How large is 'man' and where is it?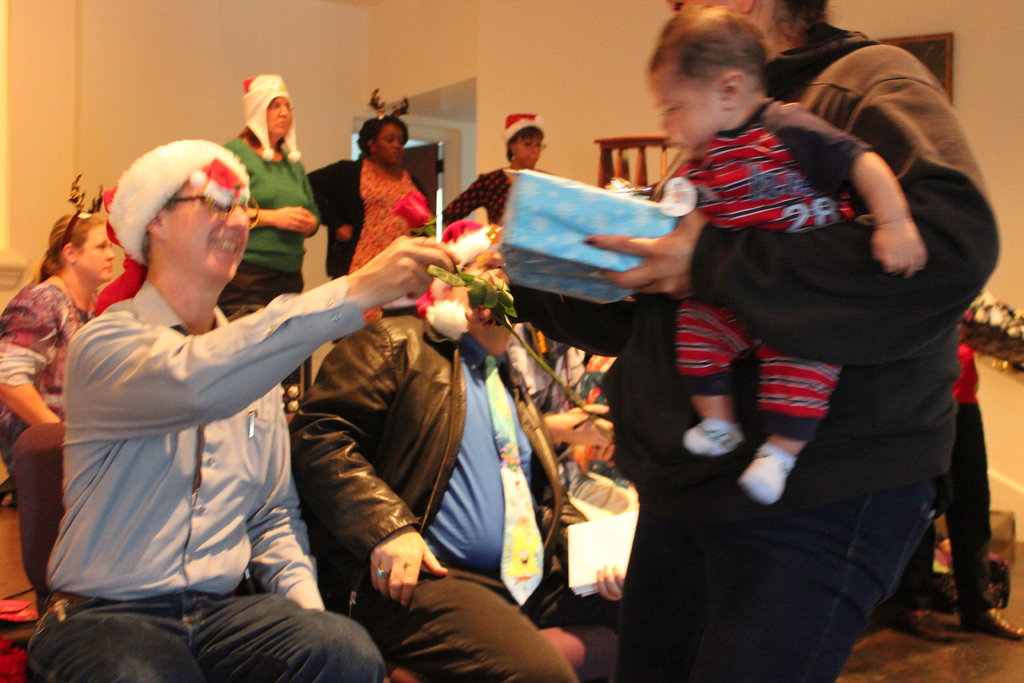
Bounding box: (40,115,371,677).
